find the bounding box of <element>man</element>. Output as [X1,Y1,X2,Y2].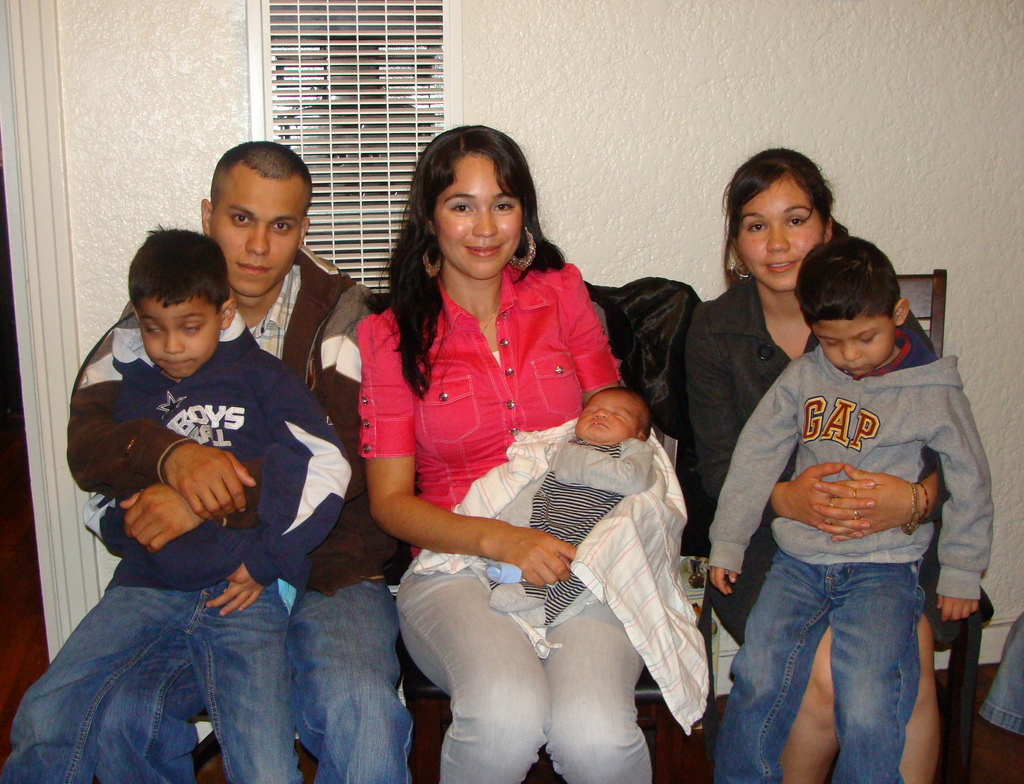
[28,224,393,748].
